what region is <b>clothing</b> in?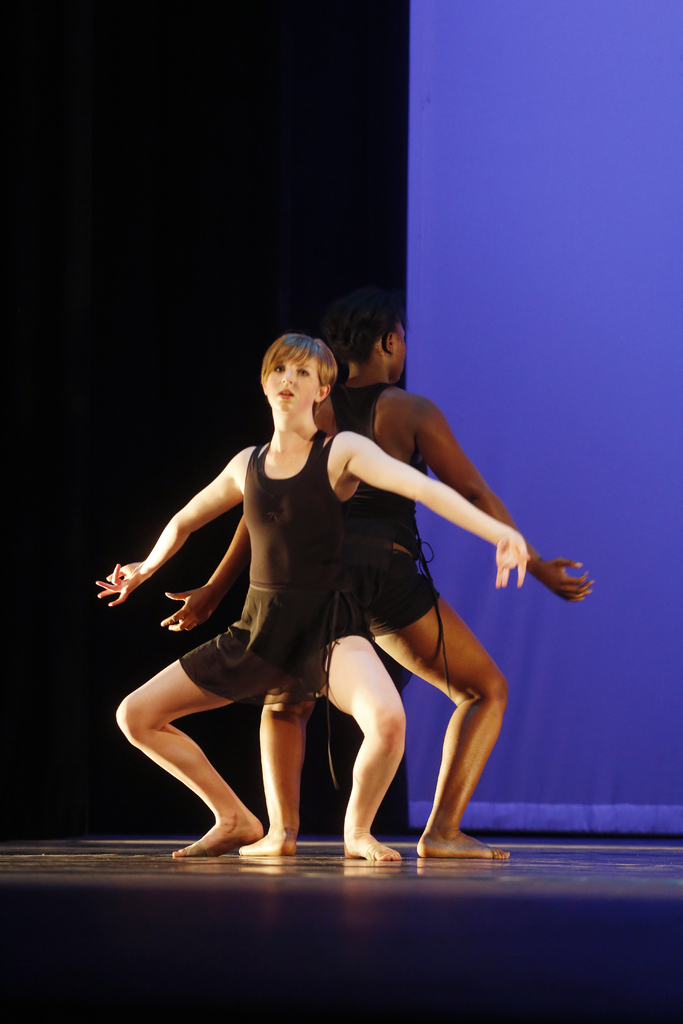
bbox(146, 412, 451, 783).
